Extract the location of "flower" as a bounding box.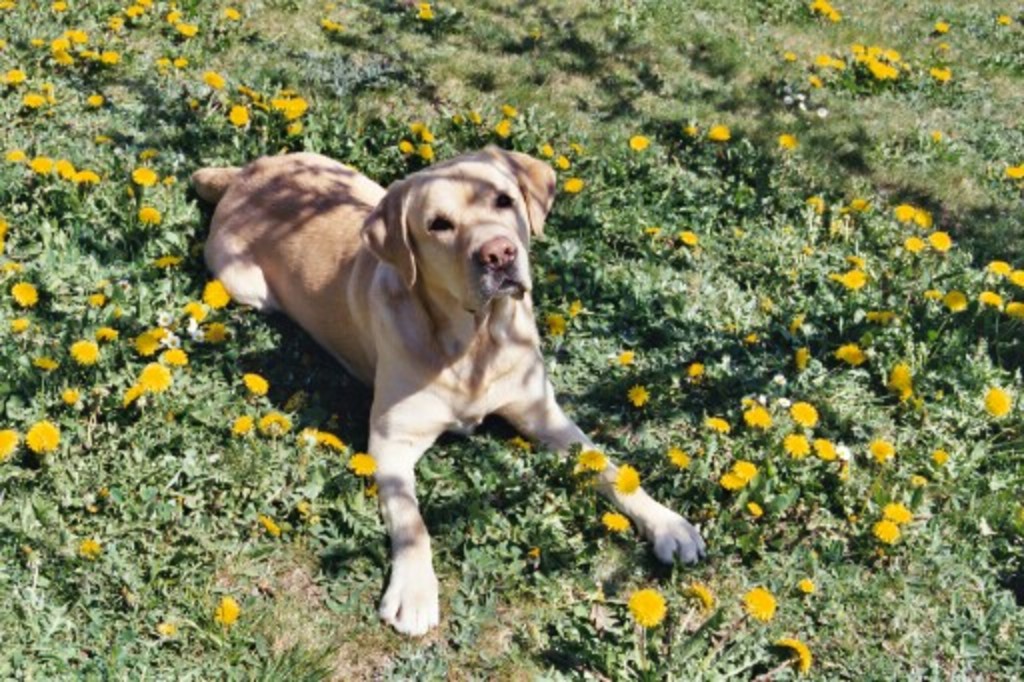
[620,464,636,492].
